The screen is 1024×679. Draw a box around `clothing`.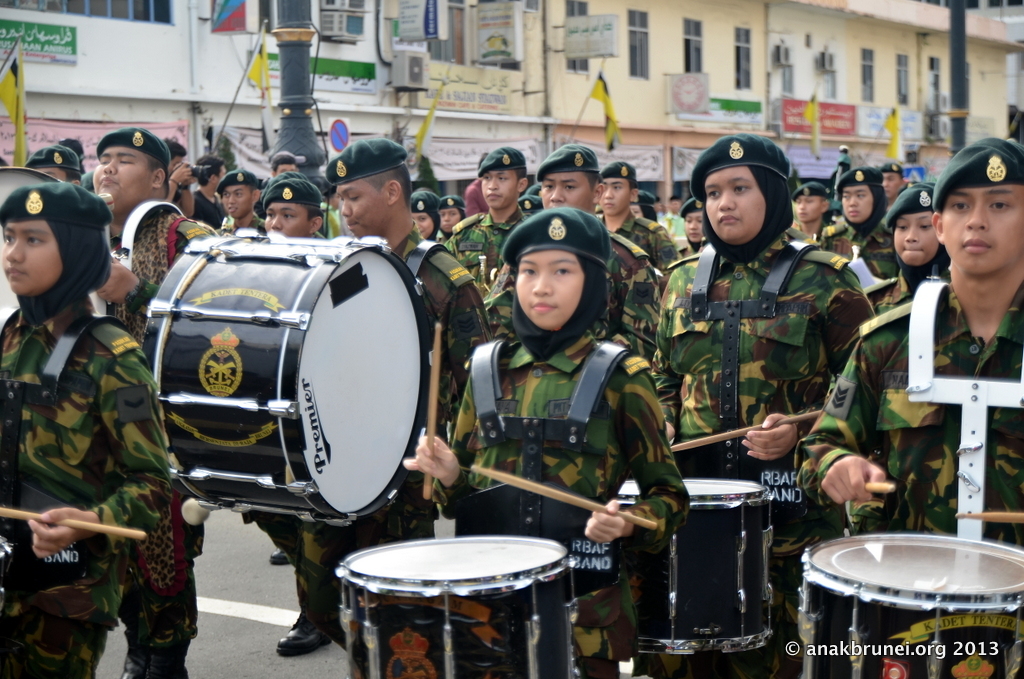
detection(647, 221, 879, 678).
